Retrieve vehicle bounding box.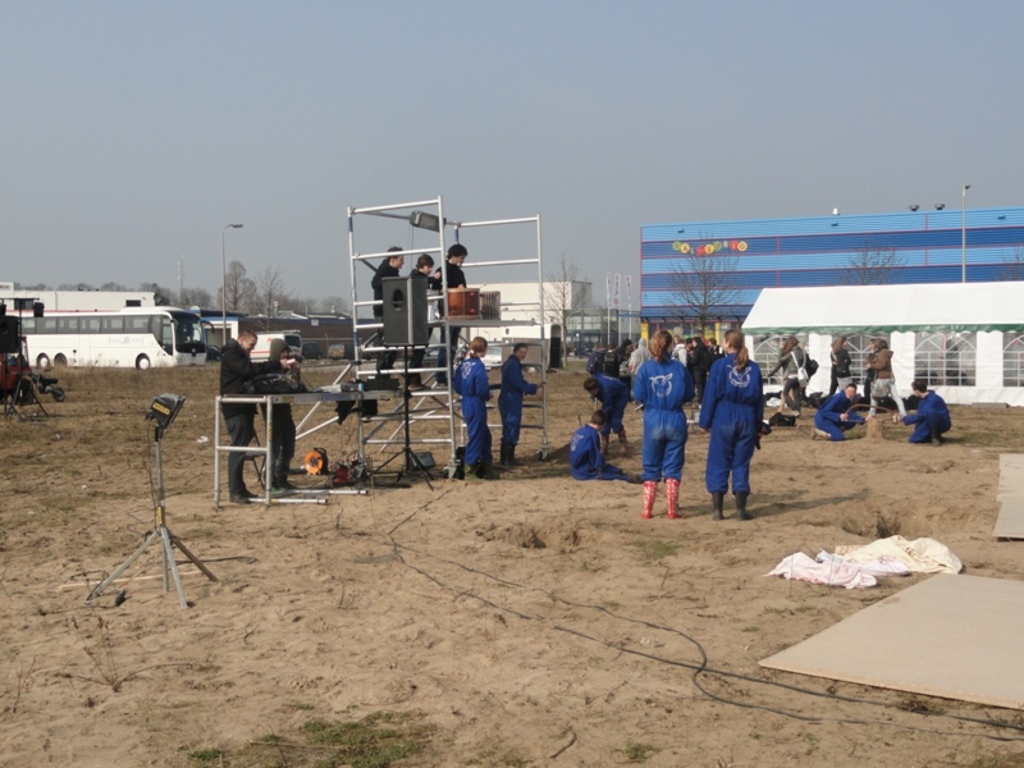
Bounding box: 27,292,188,376.
